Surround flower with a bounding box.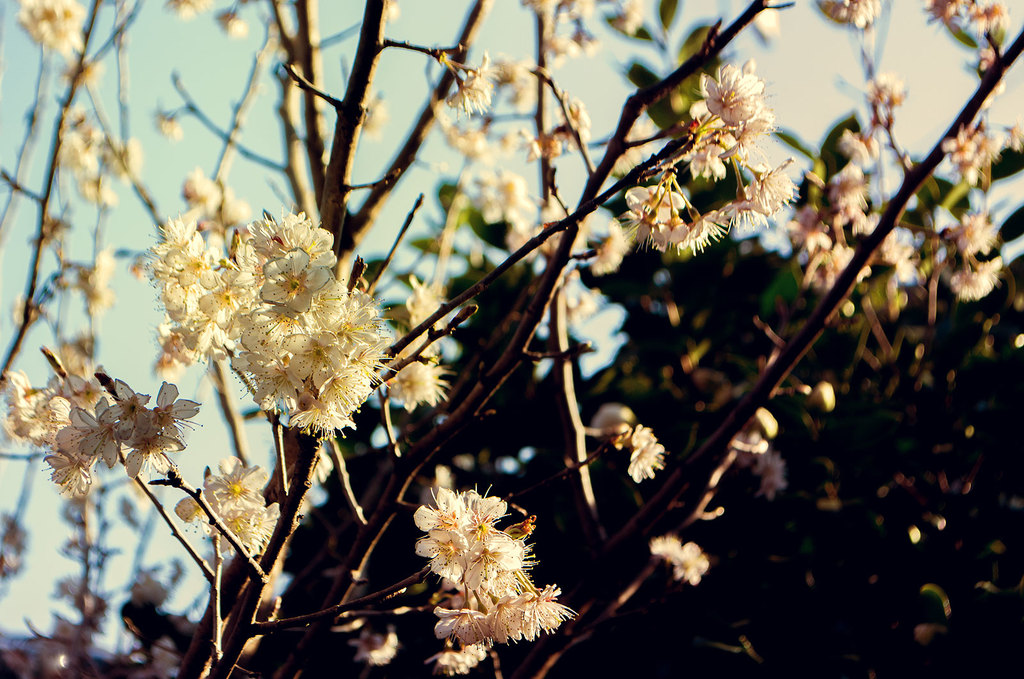
{"x1": 927, "y1": 0, "x2": 968, "y2": 23}.
